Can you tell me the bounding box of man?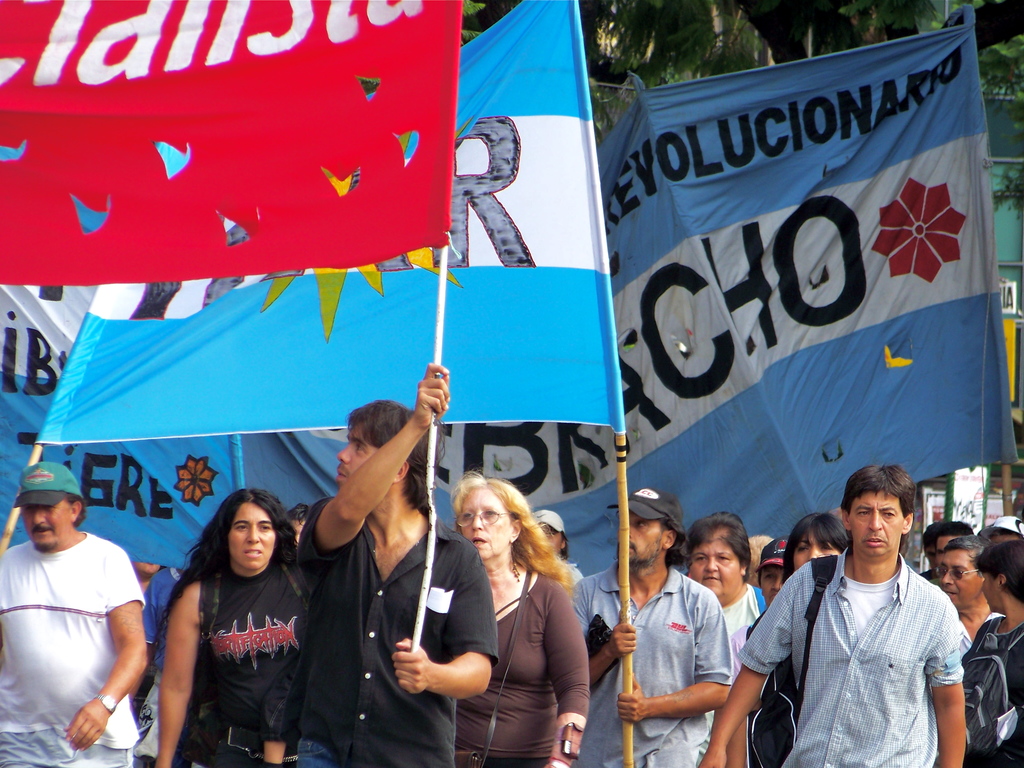
select_region(293, 362, 500, 767).
